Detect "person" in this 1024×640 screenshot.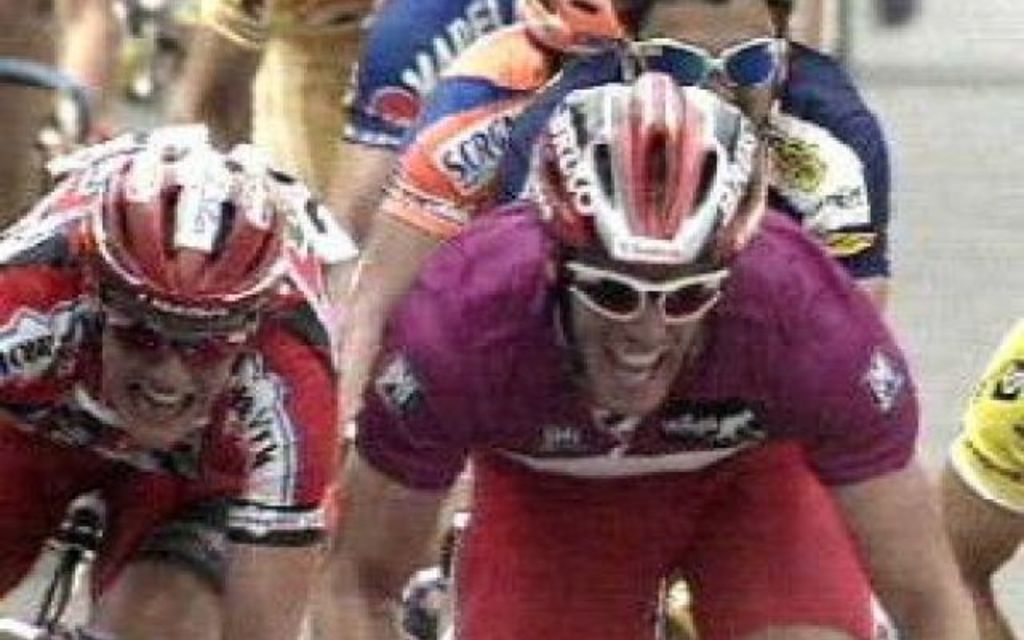
Detection: 498:0:893:322.
